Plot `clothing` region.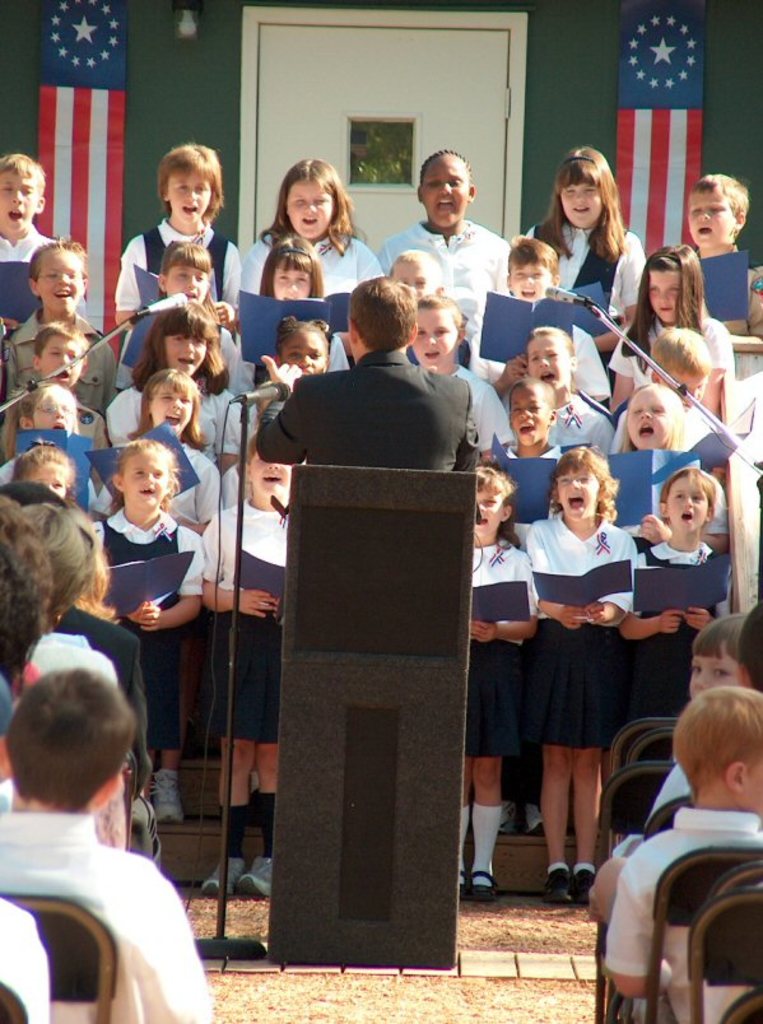
Plotted at locate(617, 321, 746, 446).
